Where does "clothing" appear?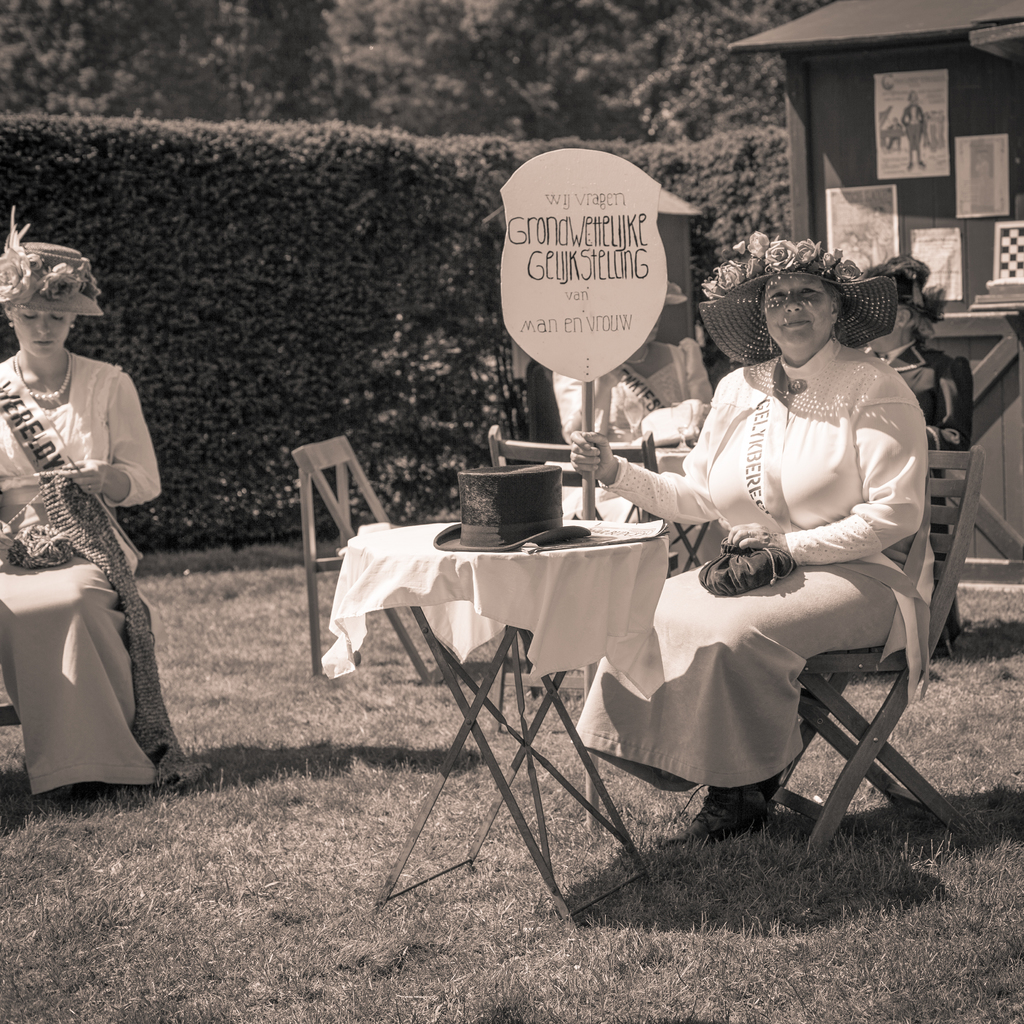
Appears at (567,323,929,795).
